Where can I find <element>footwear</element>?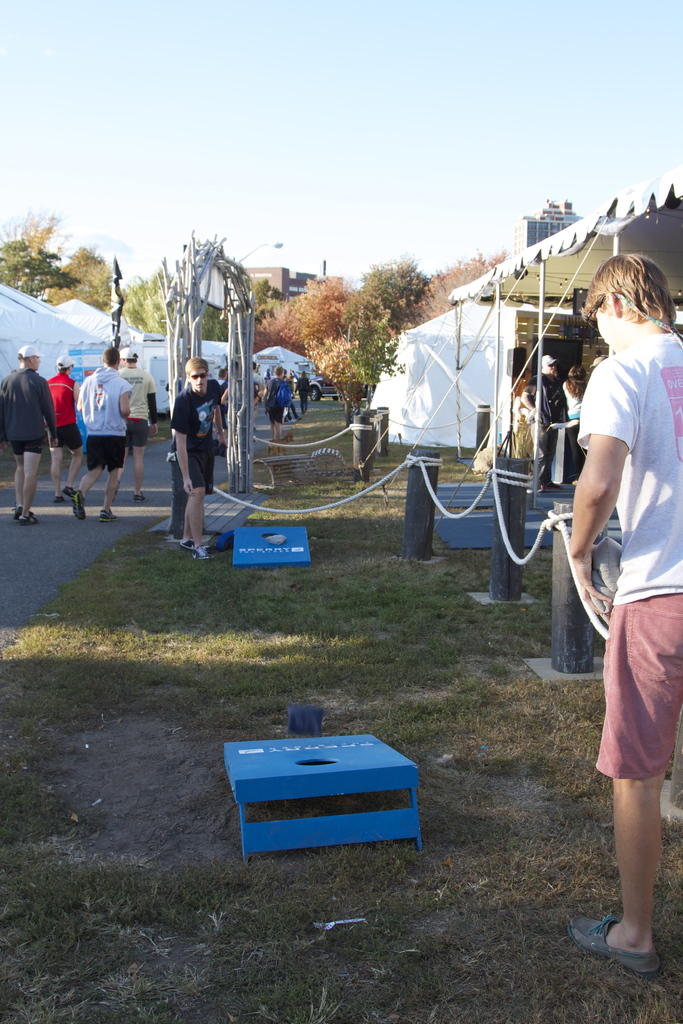
You can find it at x1=71, y1=492, x2=85, y2=523.
